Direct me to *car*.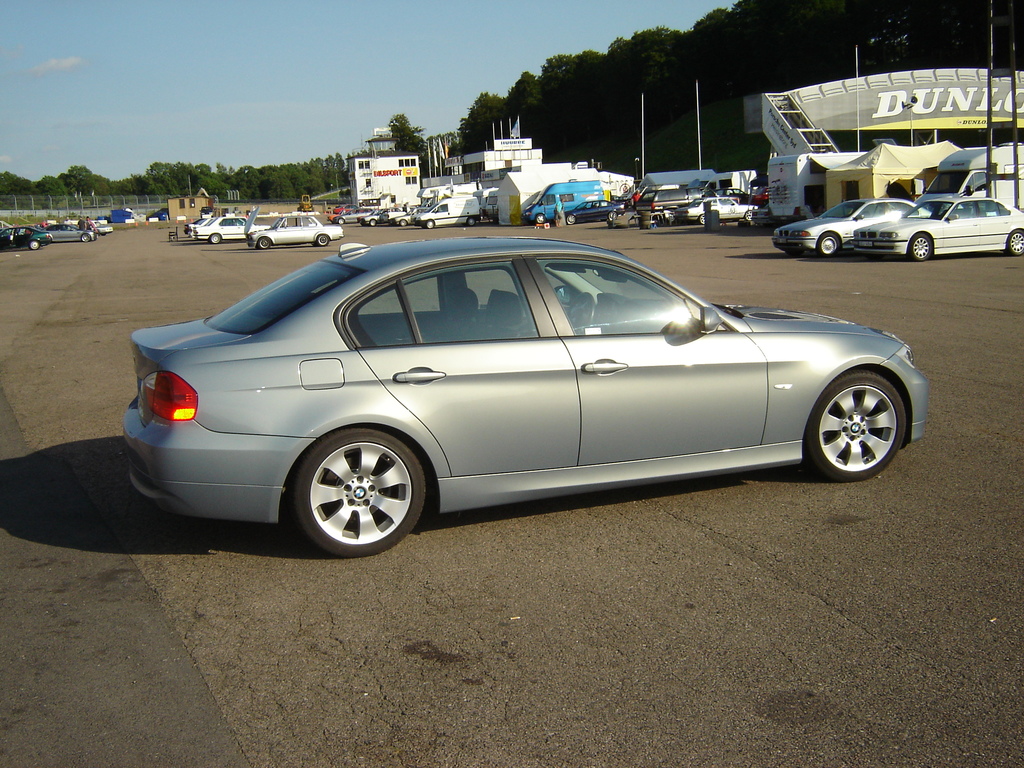
Direction: box(36, 225, 95, 242).
